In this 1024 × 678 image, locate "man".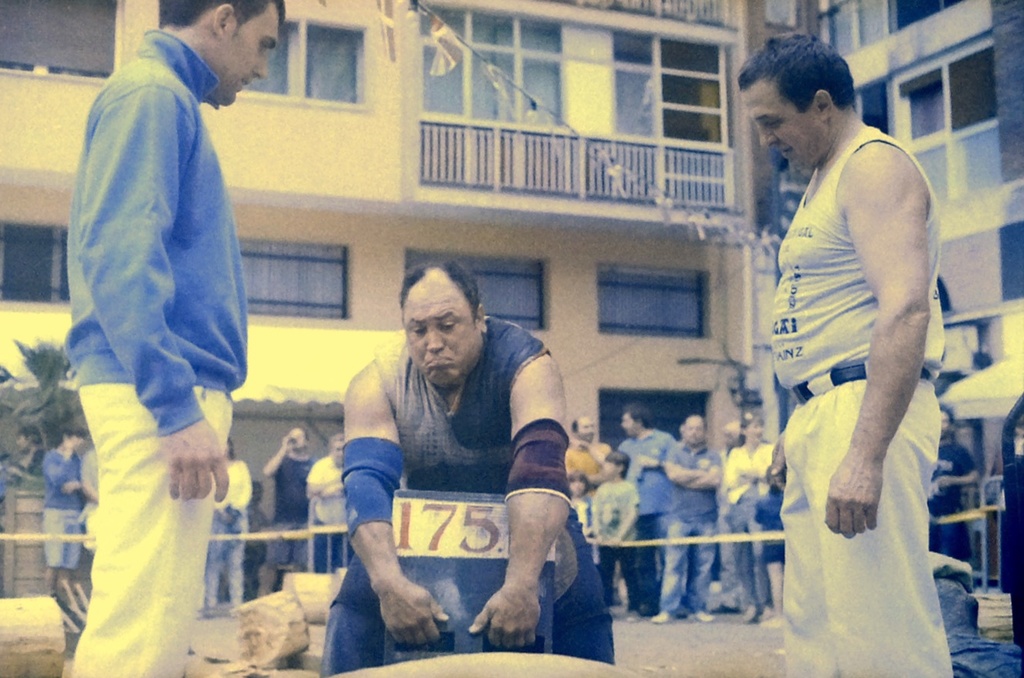
Bounding box: left=49, top=0, right=296, bottom=677.
